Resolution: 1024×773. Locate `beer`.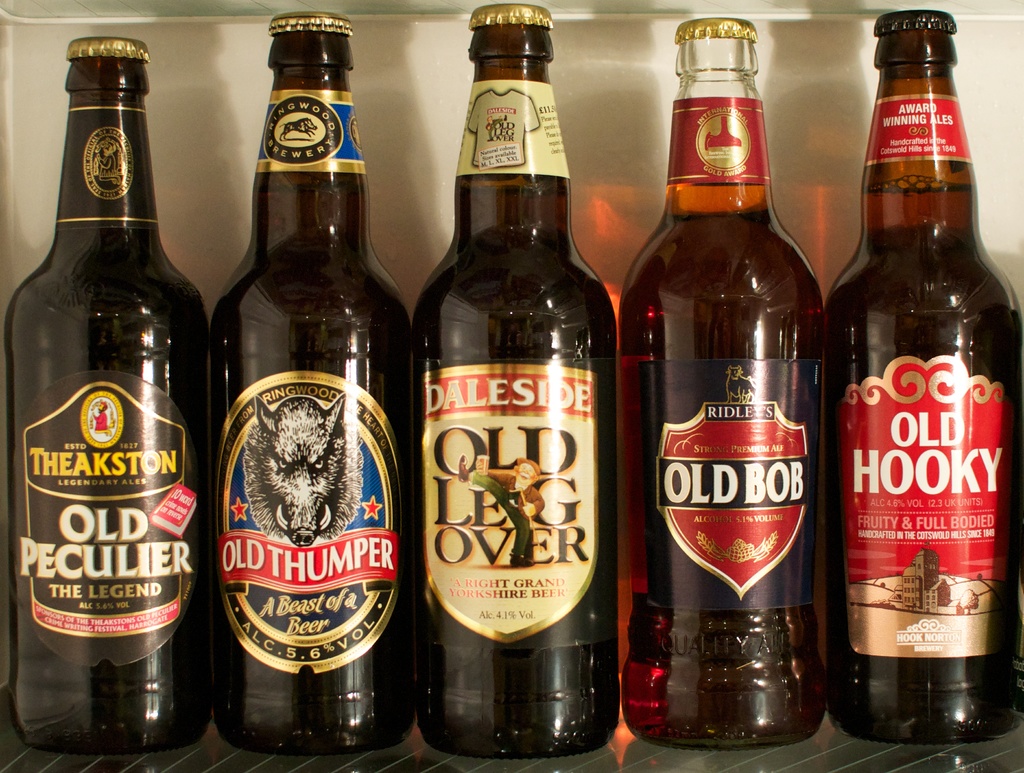
select_region(615, 17, 822, 755).
